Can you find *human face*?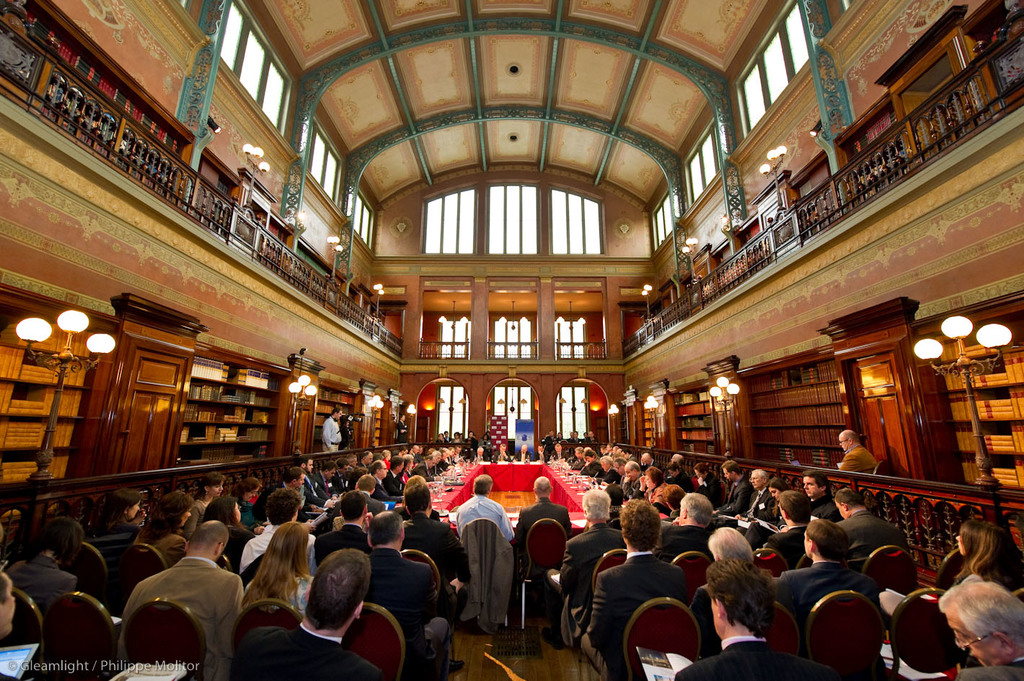
Yes, bounding box: [x1=752, y1=475, x2=759, y2=488].
